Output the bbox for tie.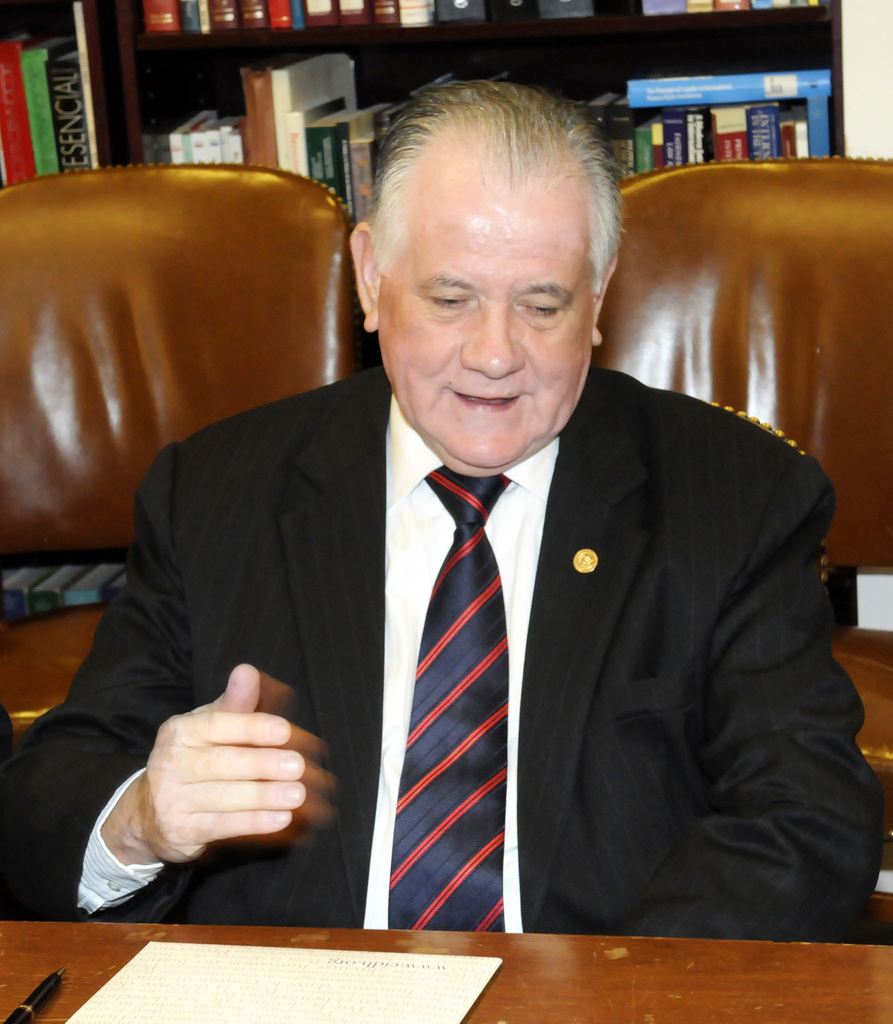
pyautogui.locateOnScreen(383, 467, 511, 937).
